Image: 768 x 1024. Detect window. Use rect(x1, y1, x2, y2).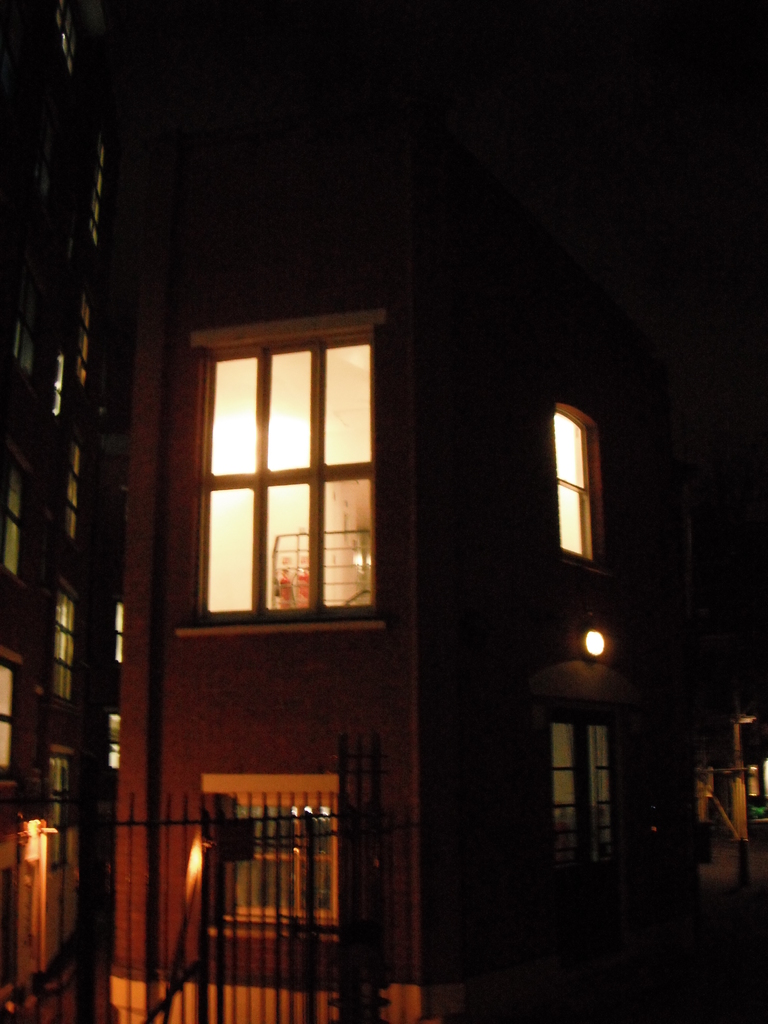
rect(542, 717, 612, 872).
